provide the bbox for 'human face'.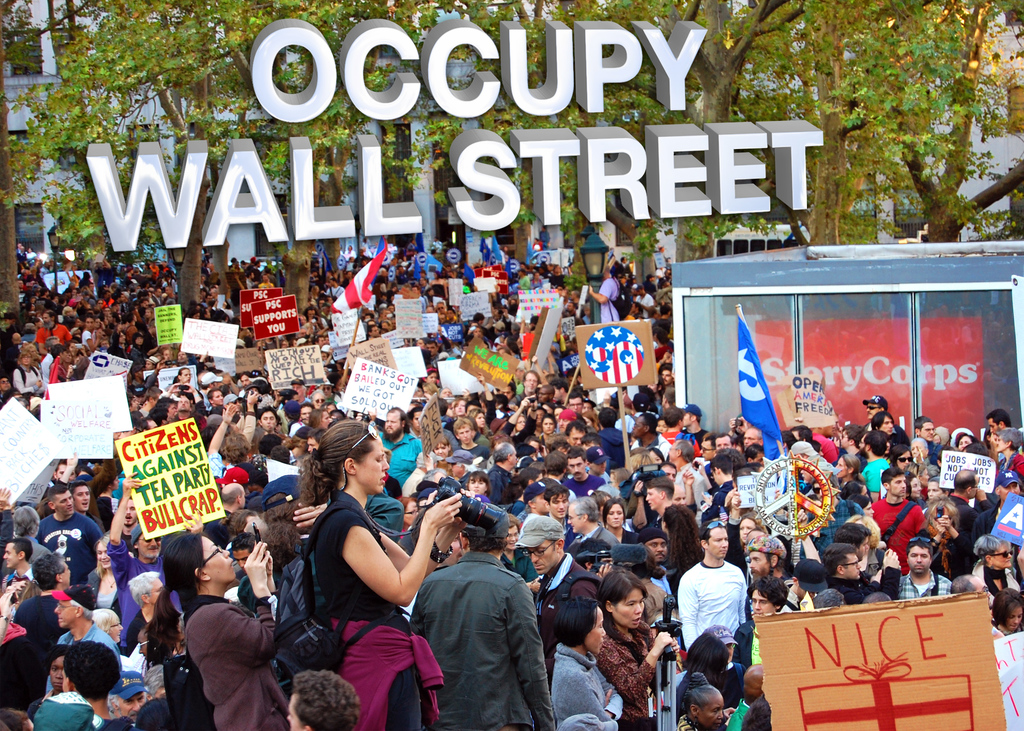
pyautogui.locateOnScreen(545, 403, 557, 415).
